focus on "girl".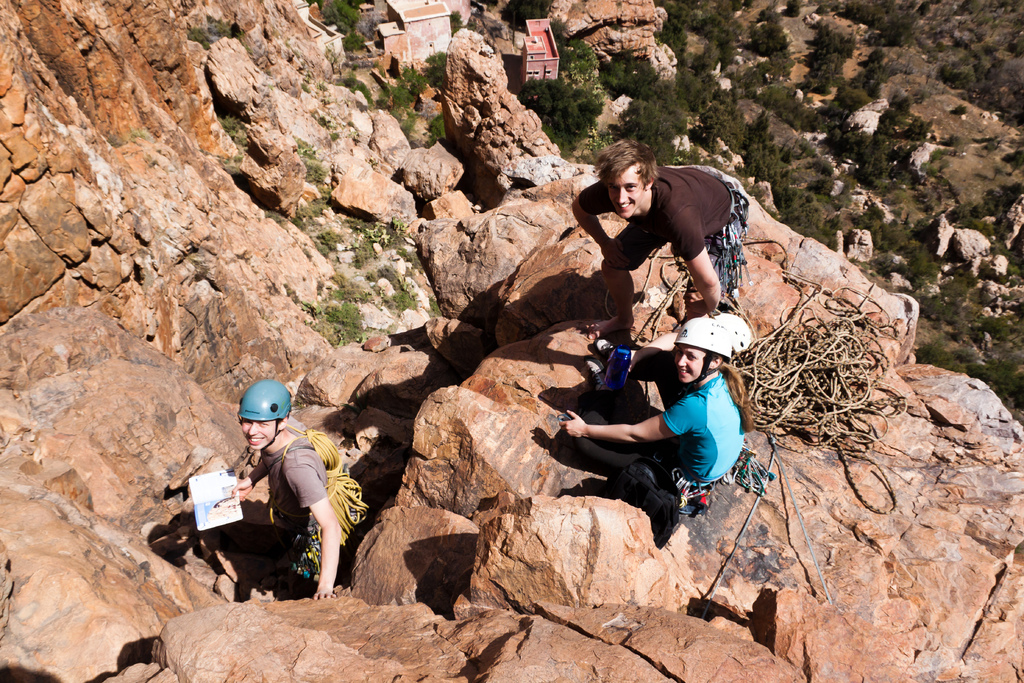
Focused at (x1=215, y1=374, x2=369, y2=597).
